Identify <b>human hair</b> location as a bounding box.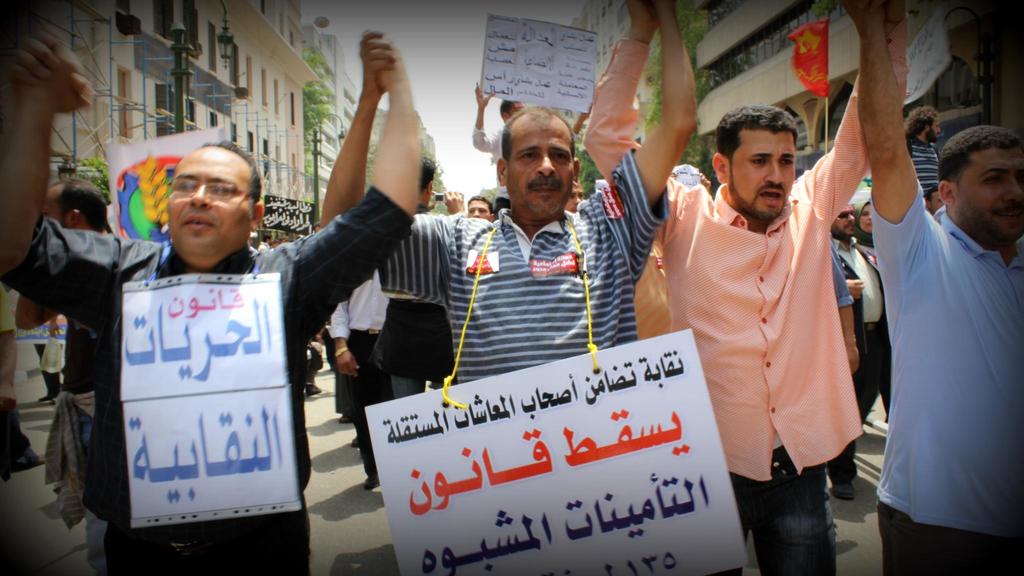
BBox(865, 201, 872, 210).
